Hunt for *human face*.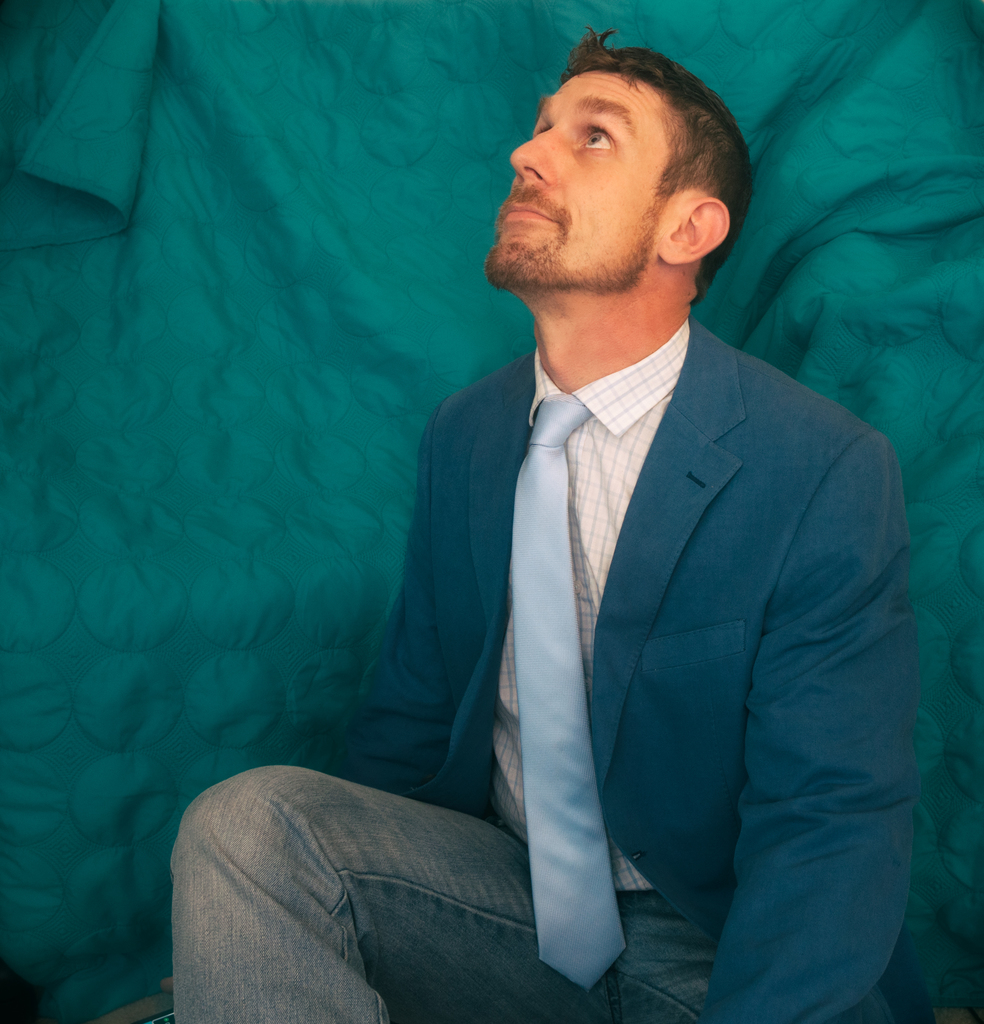
Hunted down at 481 61 678 294.
